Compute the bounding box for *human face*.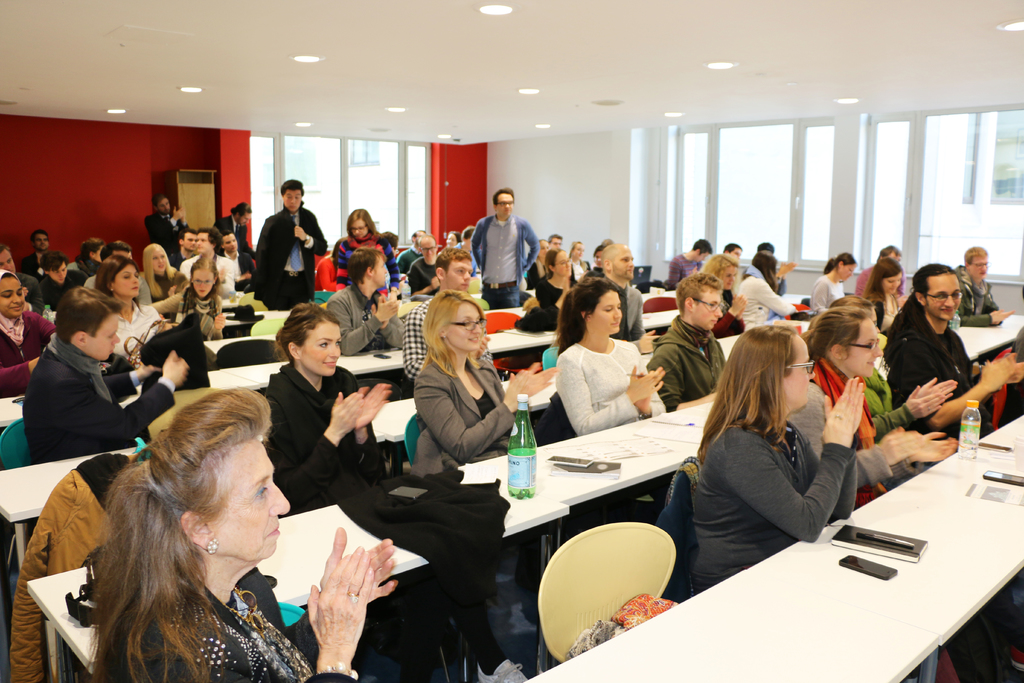
<region>883, 274, 899, 293</region>.
